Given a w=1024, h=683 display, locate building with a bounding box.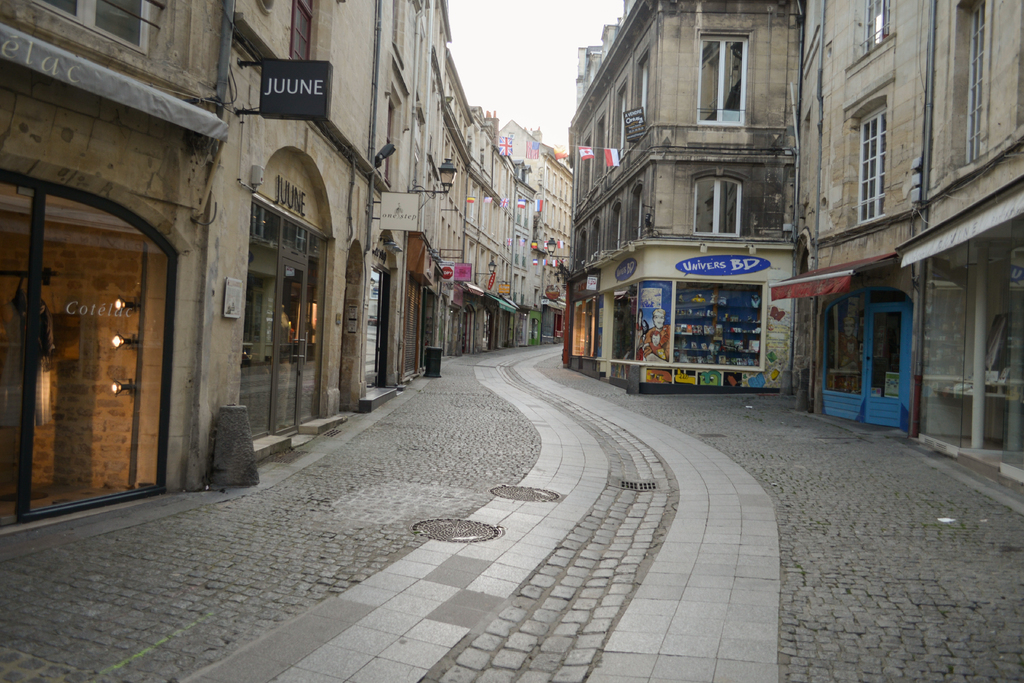
Located: (x1=797, y1=17, x2=1023, y2=495).
